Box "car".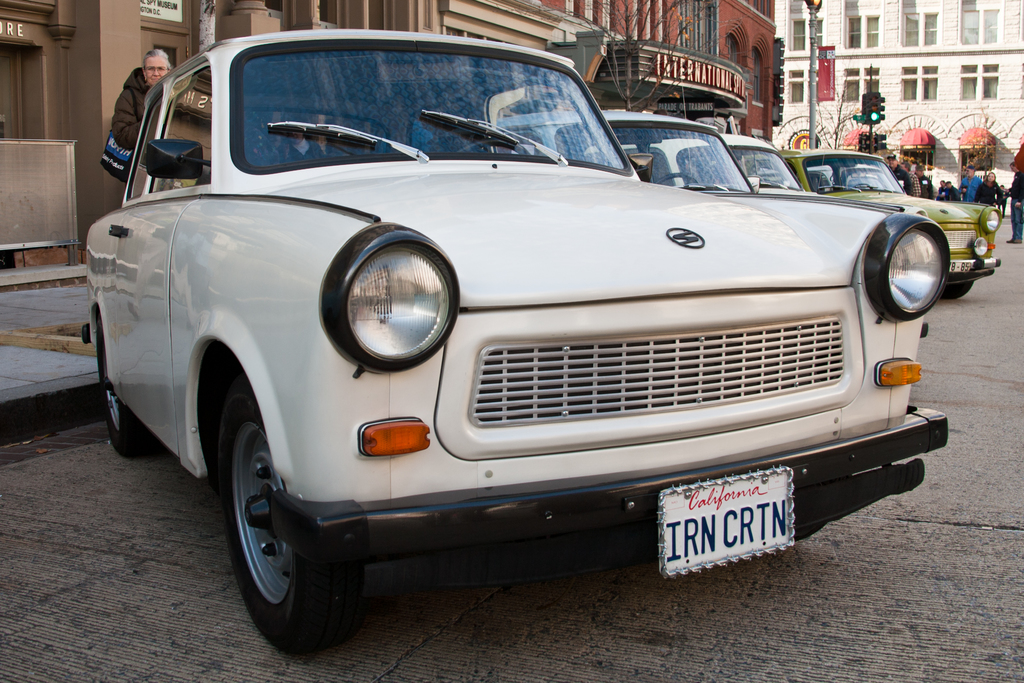
left=497, top=111, right=758, bottom=193.
